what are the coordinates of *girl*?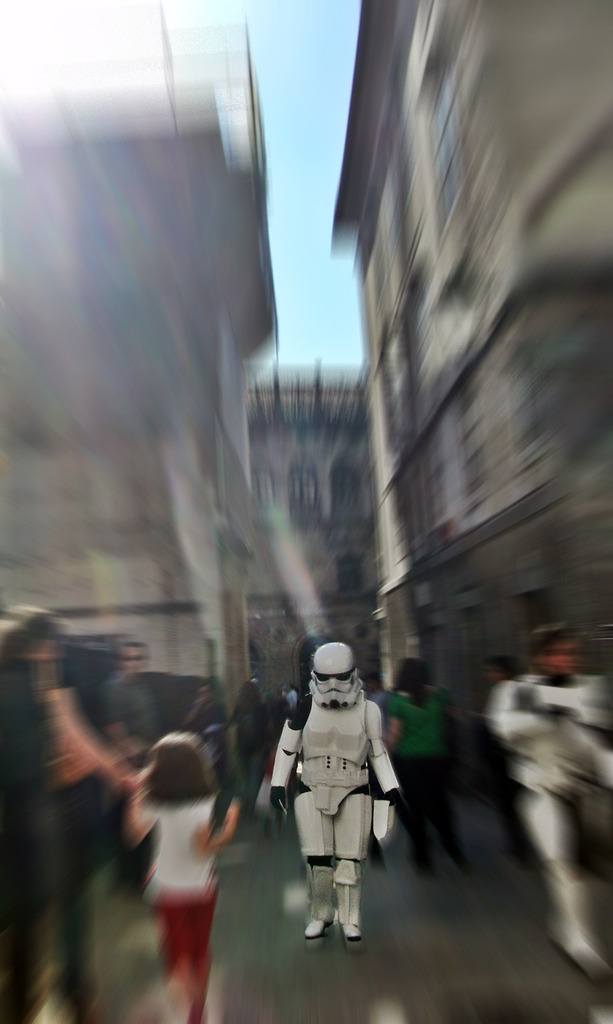
BBox(117, 727, 242, 1018).
